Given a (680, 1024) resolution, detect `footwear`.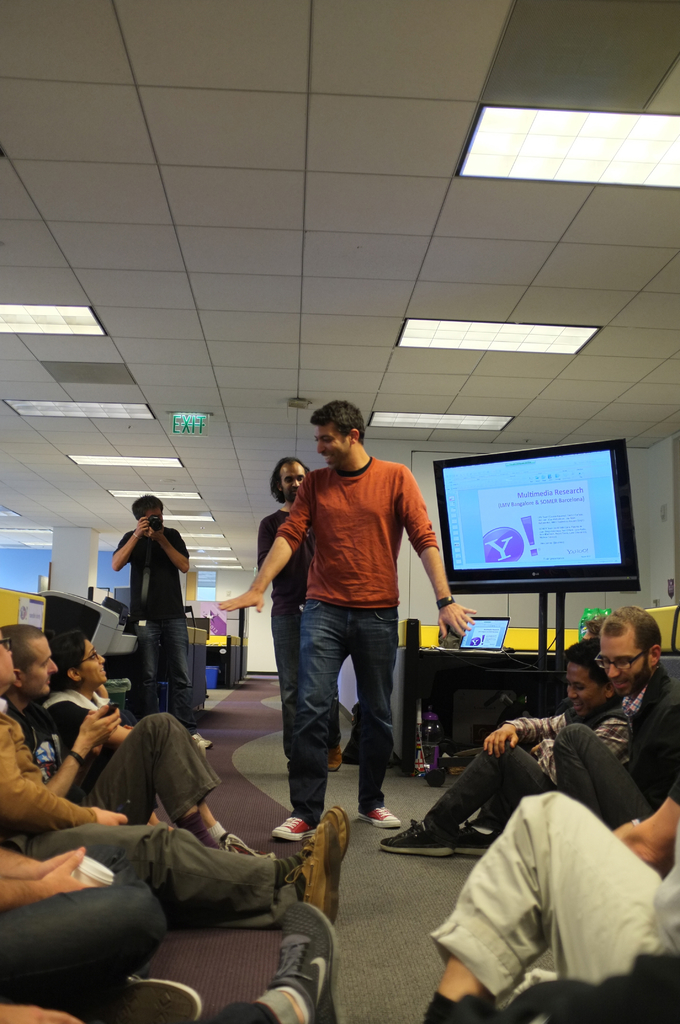
select_region(275, 813, 309, 841).
